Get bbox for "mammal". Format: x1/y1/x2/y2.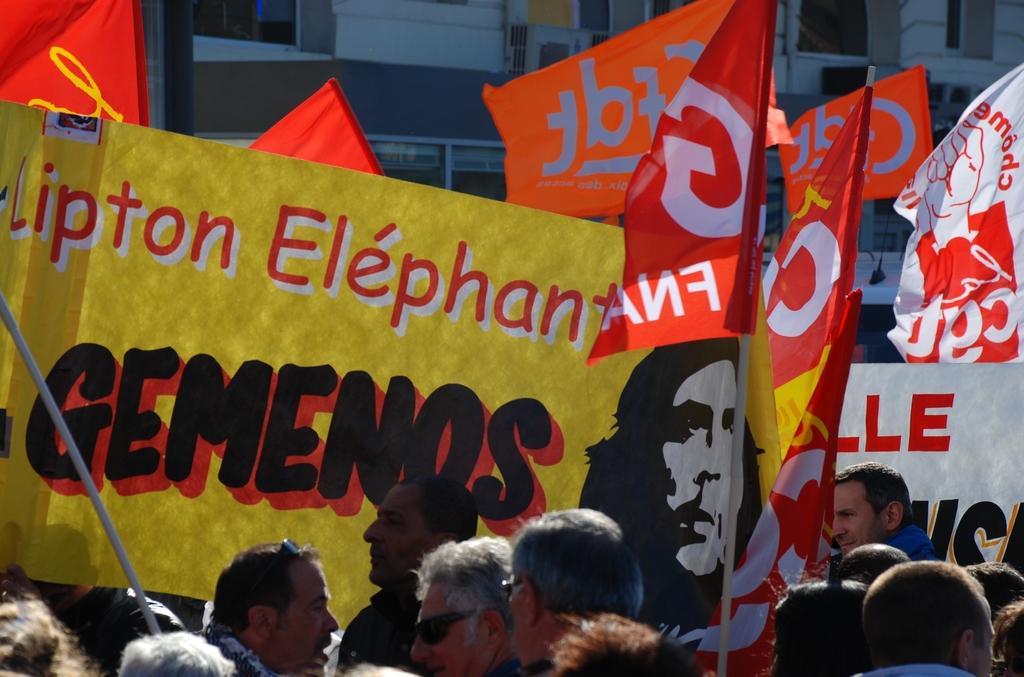
325/472/471/676.
